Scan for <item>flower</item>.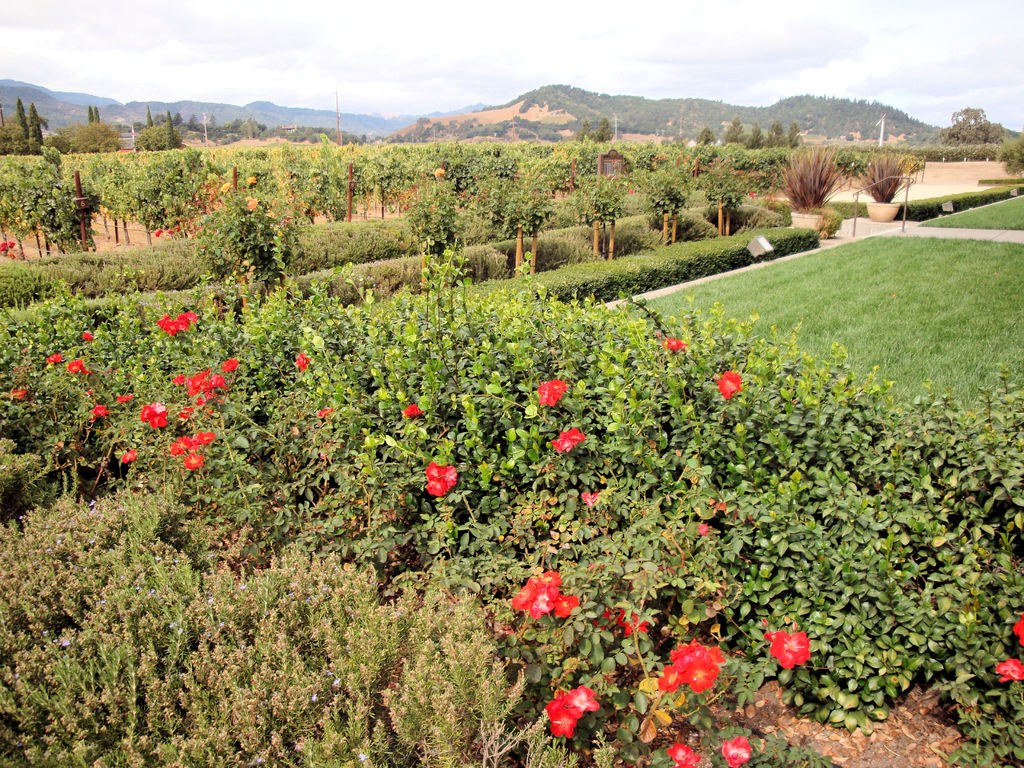
Scan result: crop(553, 595, 586, 618).
